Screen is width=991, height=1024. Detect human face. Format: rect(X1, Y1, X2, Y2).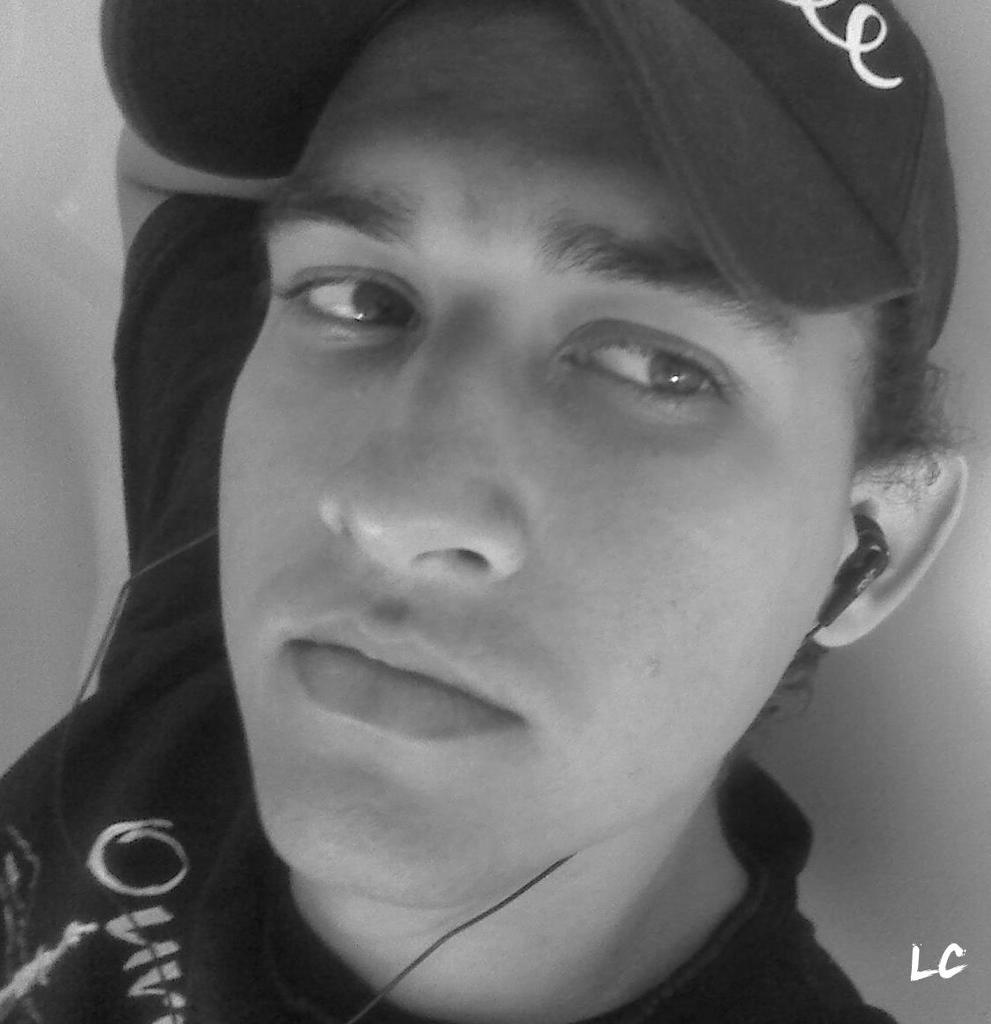
rect(219, 0, 874, 905).
